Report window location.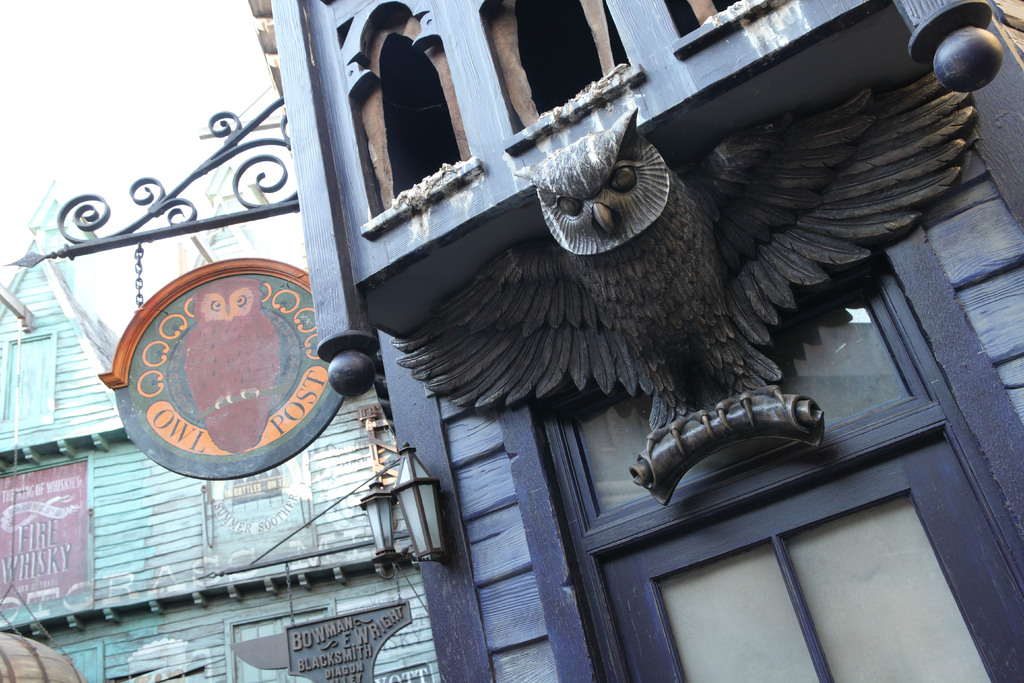
Report: pyautogui.locateOnScreen(225, 598, 330, 682).
